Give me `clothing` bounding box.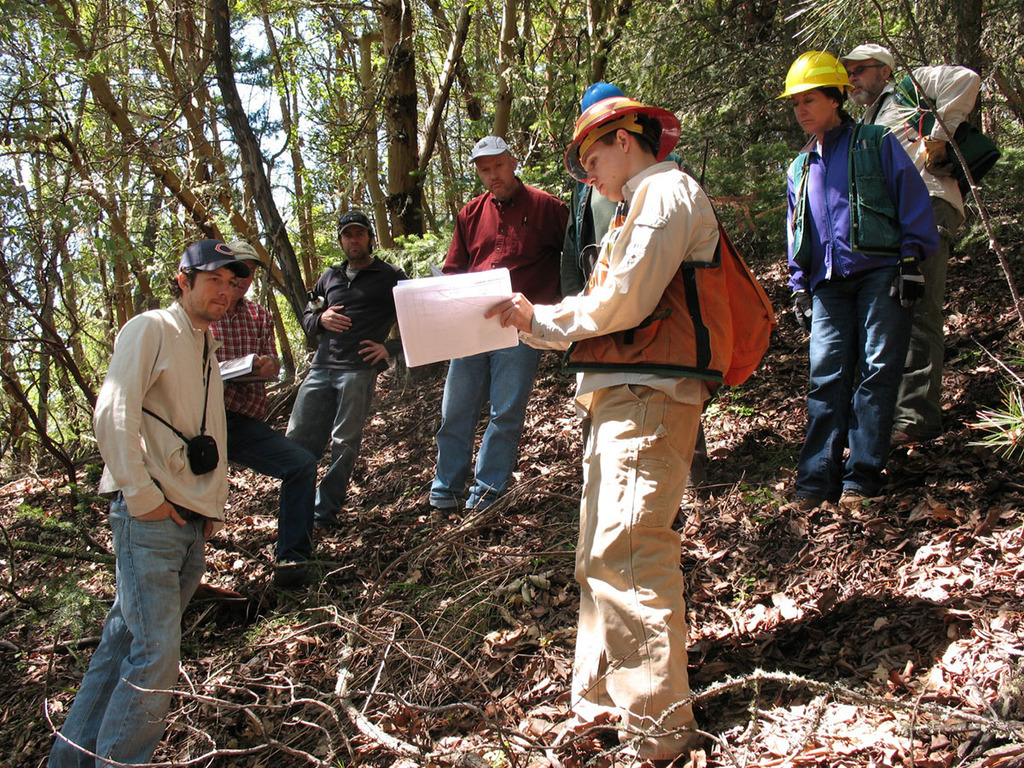
pyautogui.locateOnScreen(798, 116, 940, 493).
